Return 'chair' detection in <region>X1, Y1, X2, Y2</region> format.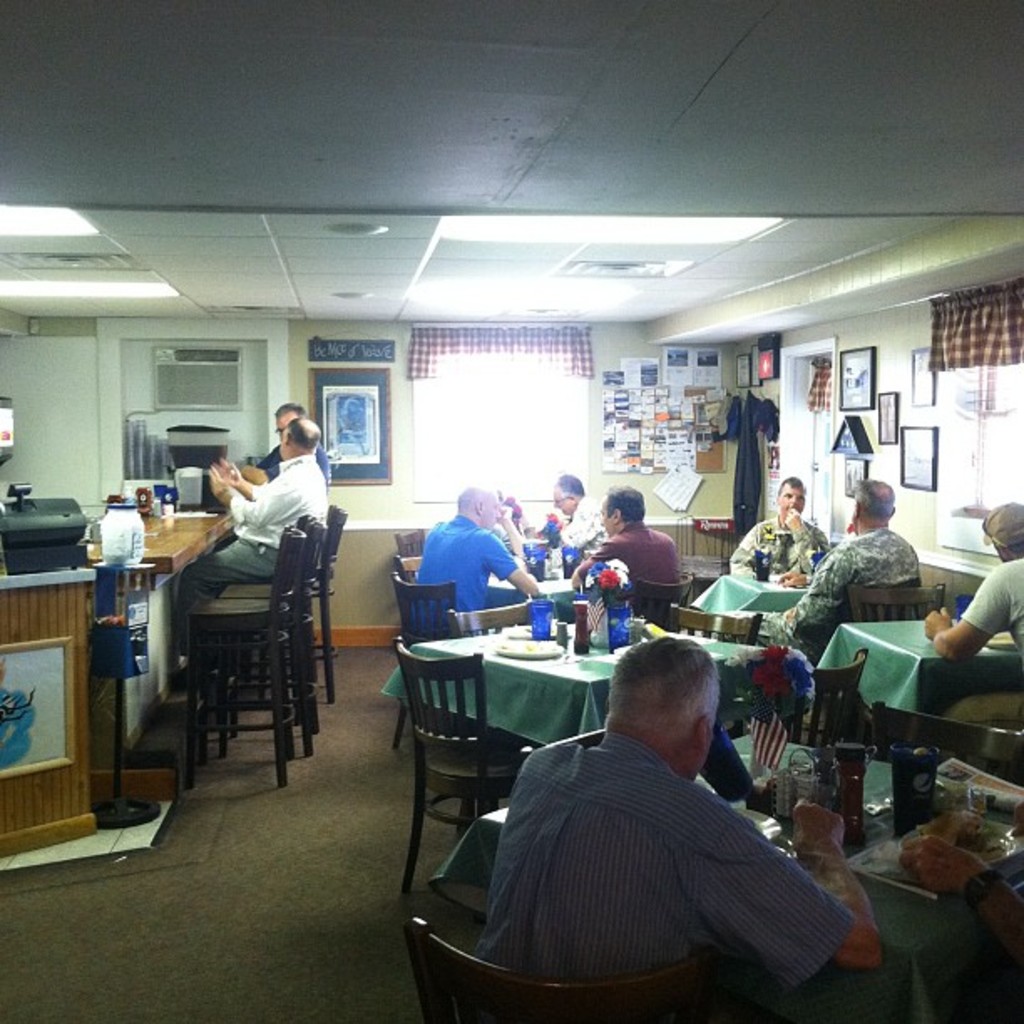
<region>666, 599, 765, 646</region>.
